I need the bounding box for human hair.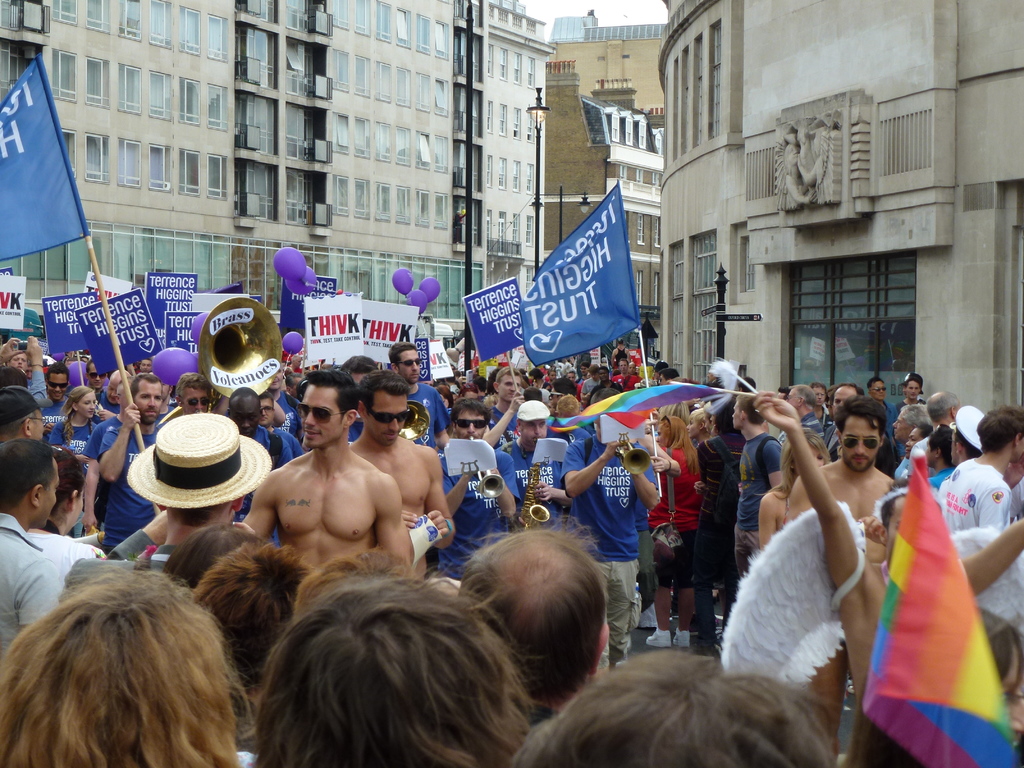
Here it is: bbox=[240, 573, 538, 767].
